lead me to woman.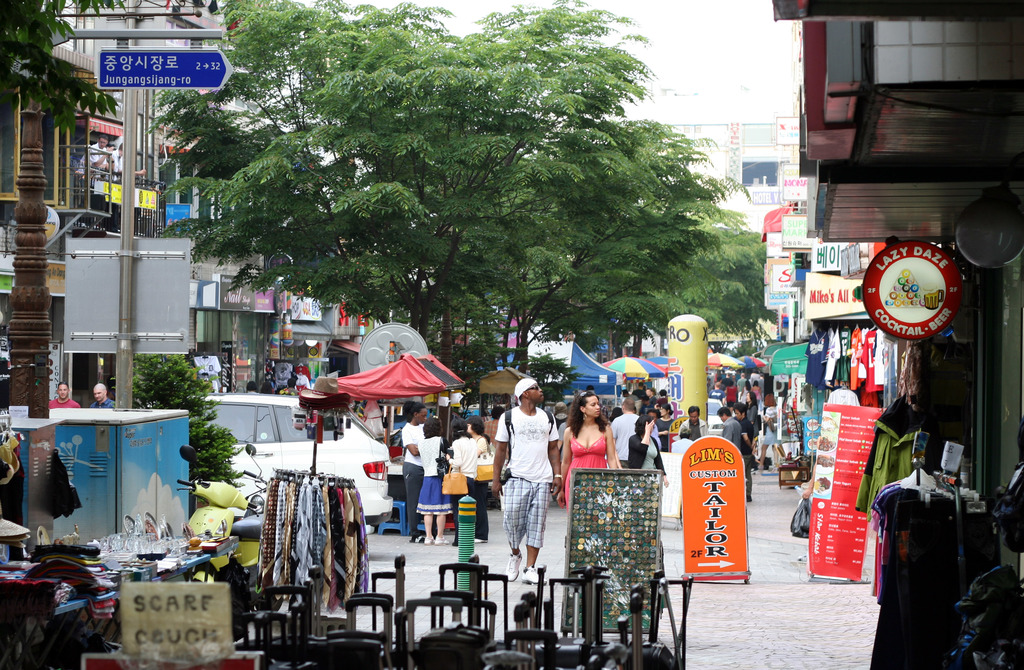
Lead to <box>742,390,766,453</box>.
